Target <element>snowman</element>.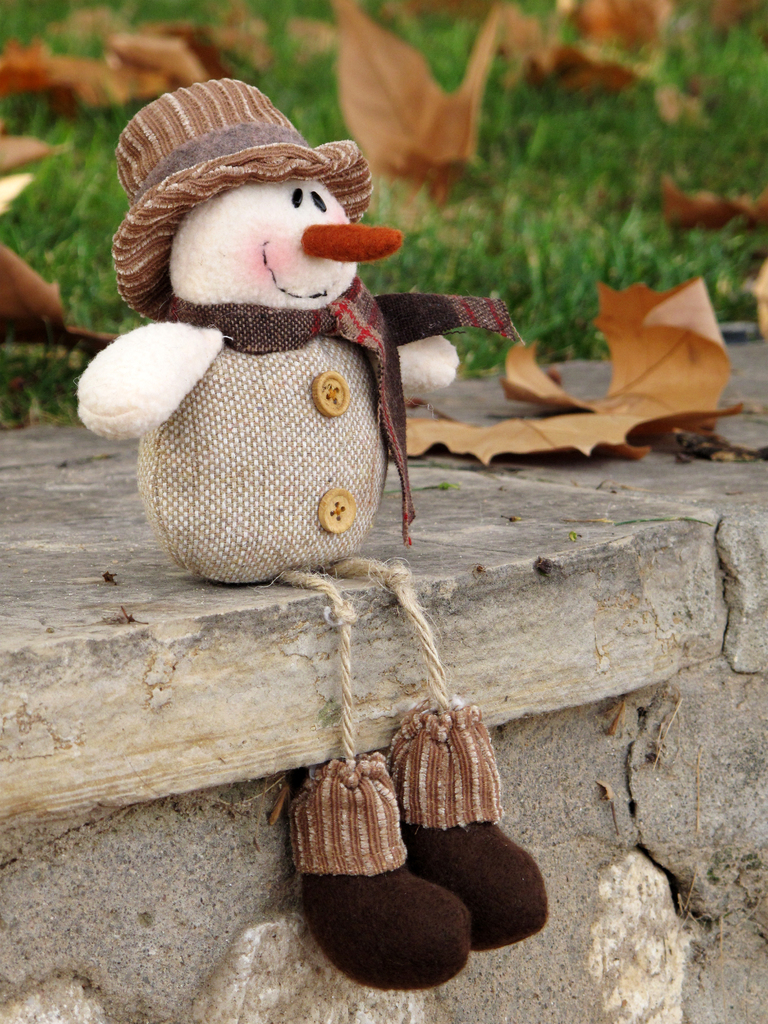
Target region: 70,17,586,880.
